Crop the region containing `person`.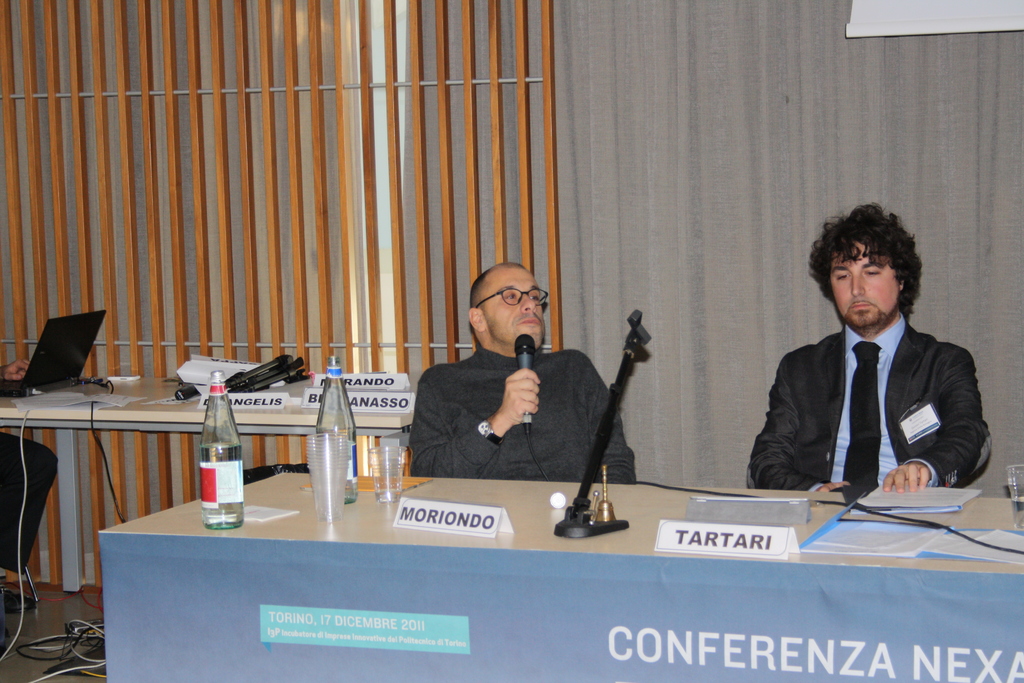
Crop region: 414 258 632 483.
